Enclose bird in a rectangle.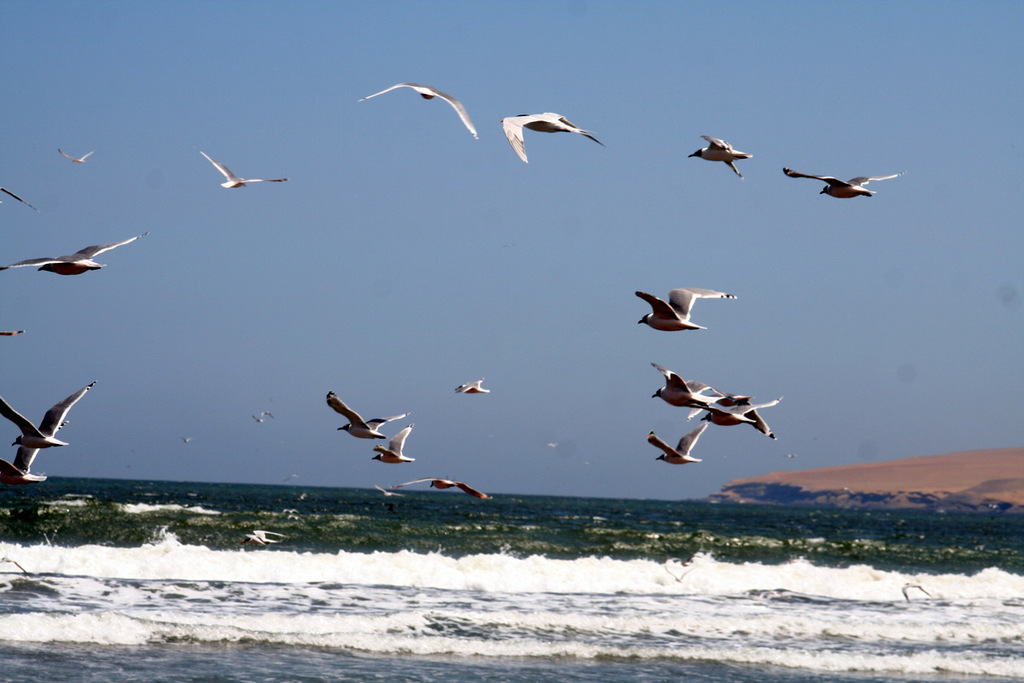
select_region(390, 477, 487, 501).
